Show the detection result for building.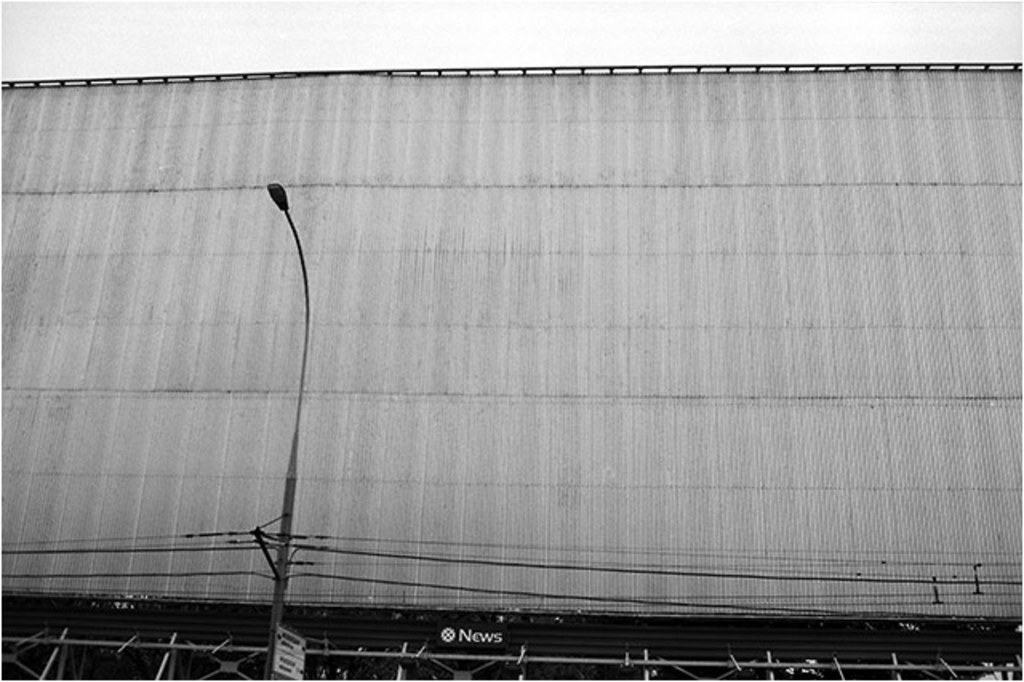
0,70,1019,680.
